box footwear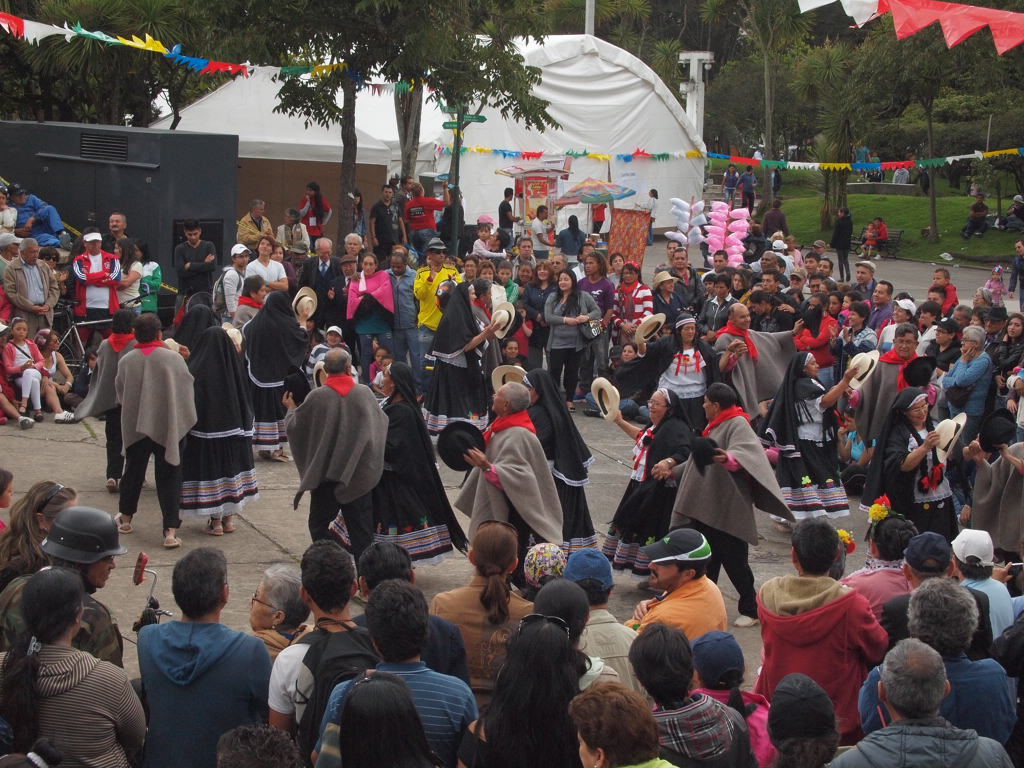
x1=225 y1=518 x2=234 y2=525
